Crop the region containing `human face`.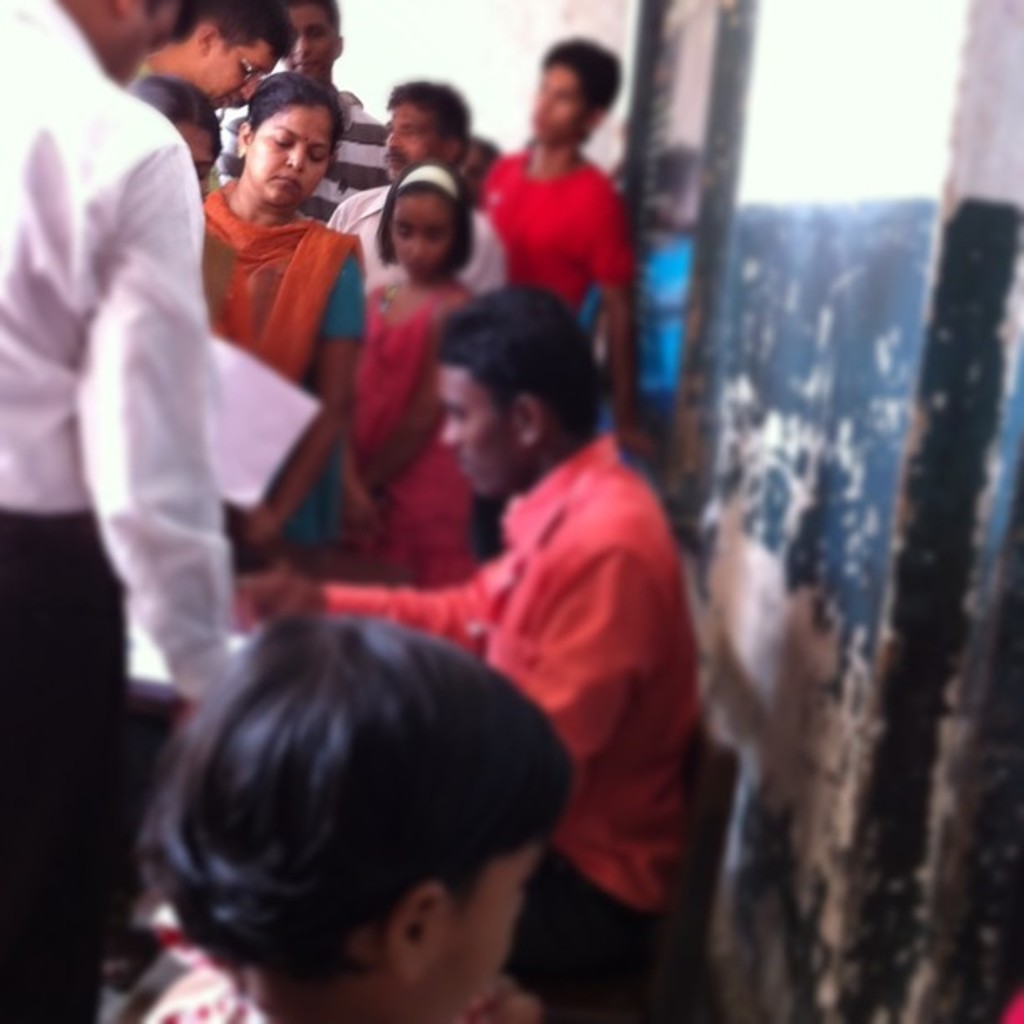
Crop region: (x1=249, y1=110, x2=338, y2=199).
